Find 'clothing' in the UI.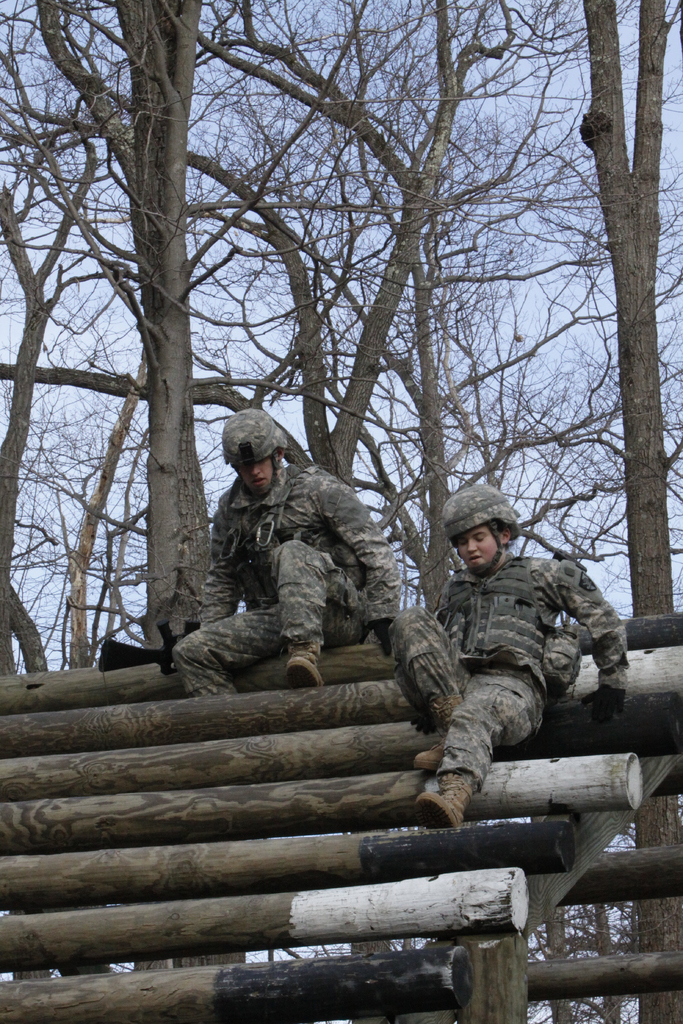
UI element at x1=164, y1=457, x2=397, y2=697.
